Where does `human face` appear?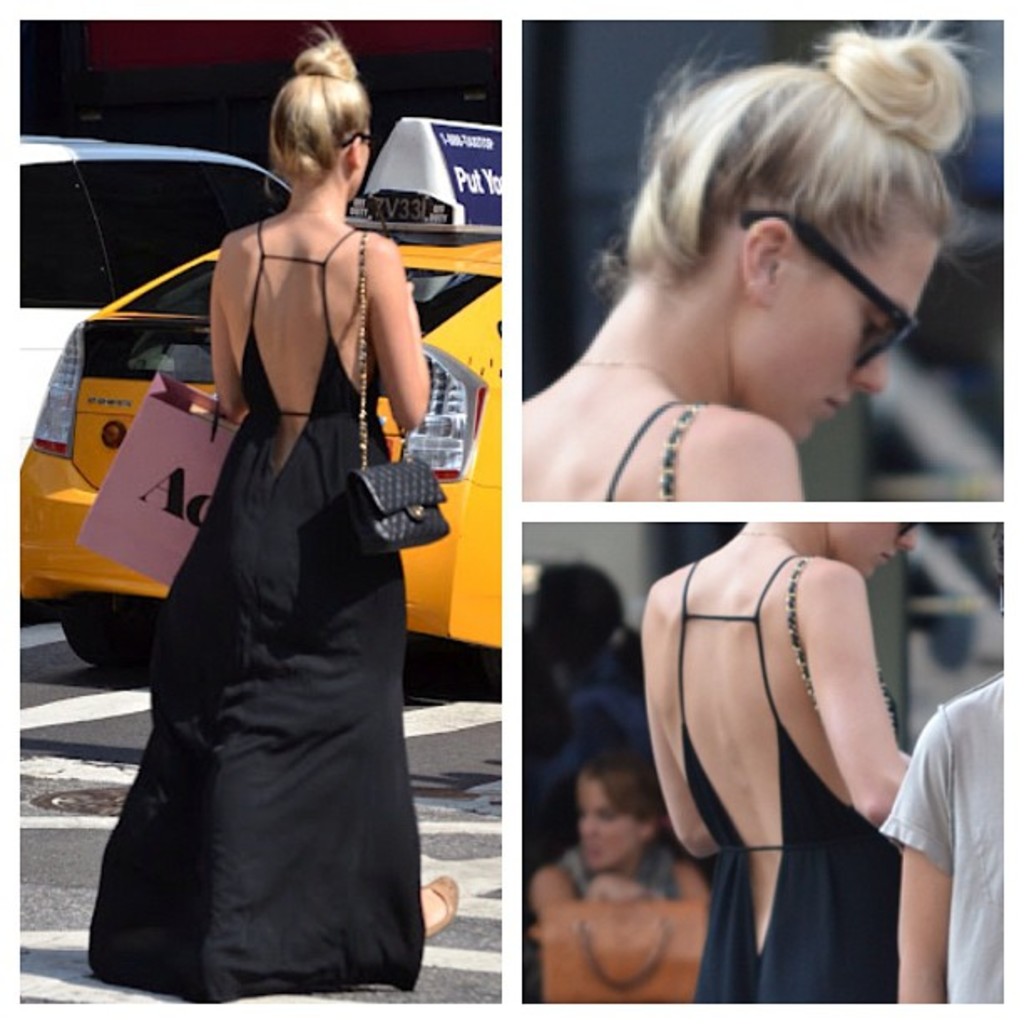
Appears at {"left": 832, "top": 512, "right": 915, "bottom": 571}.
